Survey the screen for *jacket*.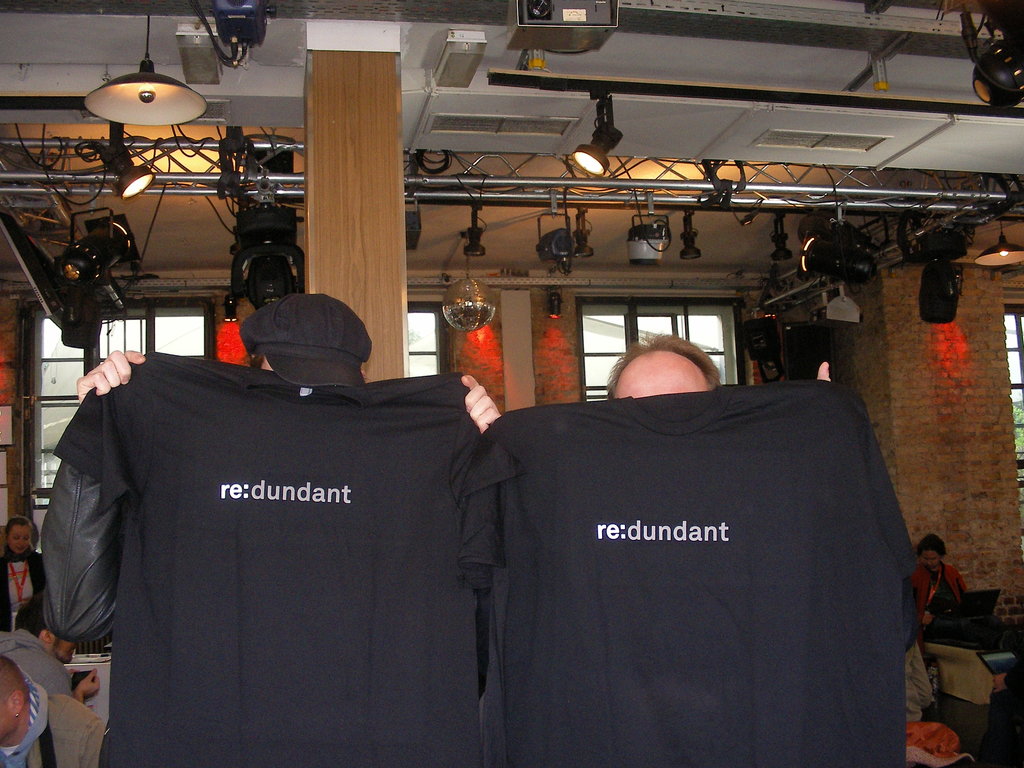
Survey found: rect(0, 664, 106, 767).
